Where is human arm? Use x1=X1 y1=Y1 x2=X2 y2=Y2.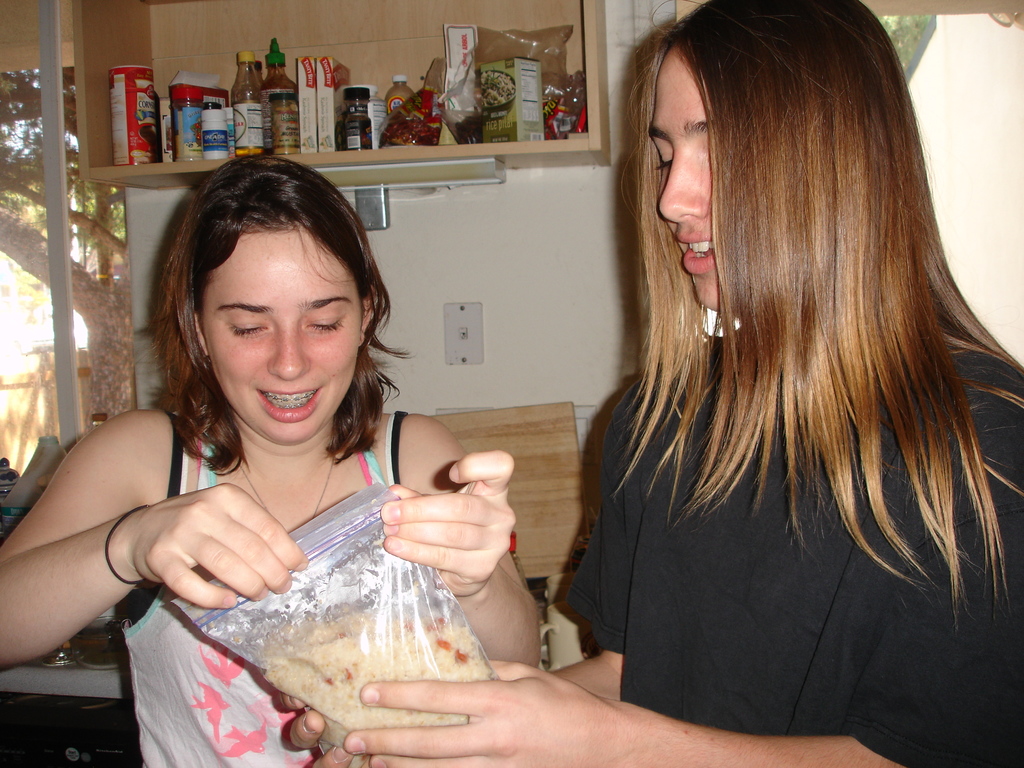
x1=283 y1=399 x2=625 y2=767.
